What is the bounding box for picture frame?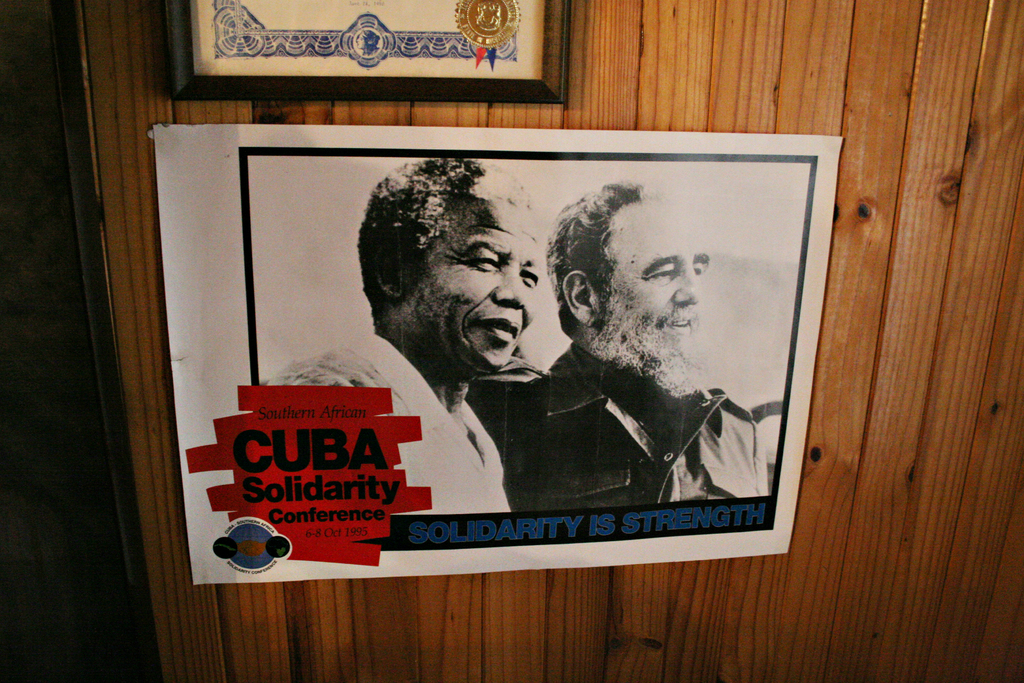
box(167, 0, 570, 117).
